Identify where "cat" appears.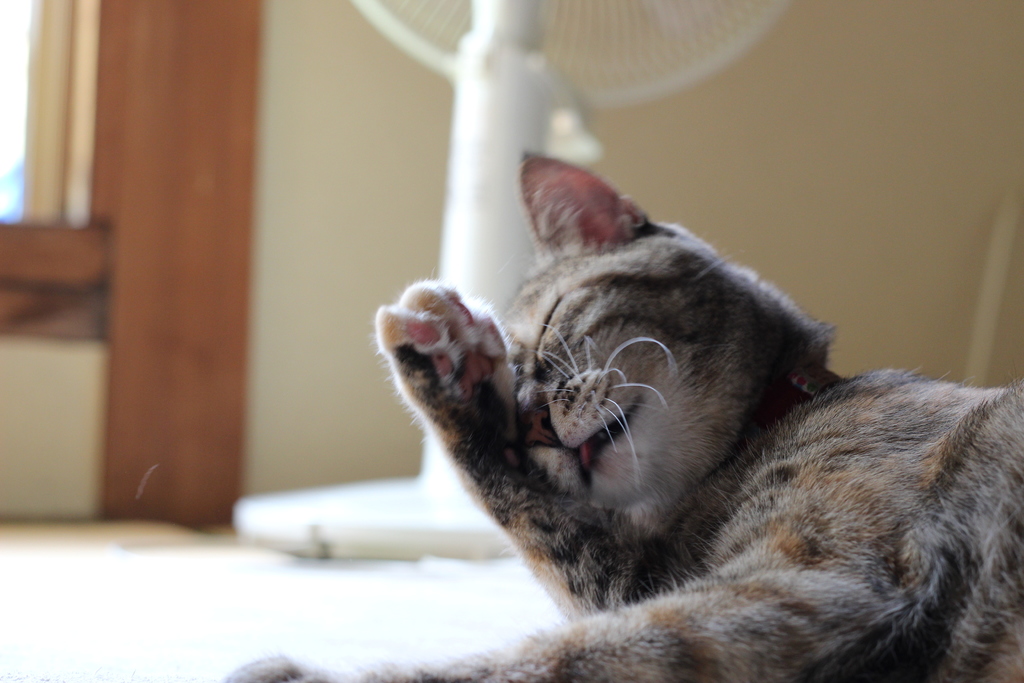
Appears at locate(220, 153, 1023, 682).
